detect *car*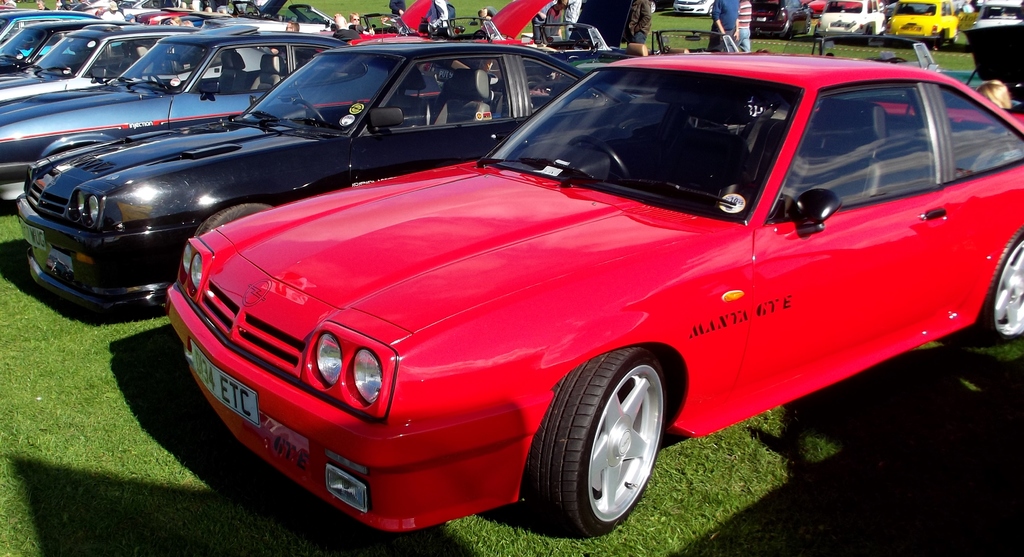
x1=0, y1=26, x2=397, y2=210
